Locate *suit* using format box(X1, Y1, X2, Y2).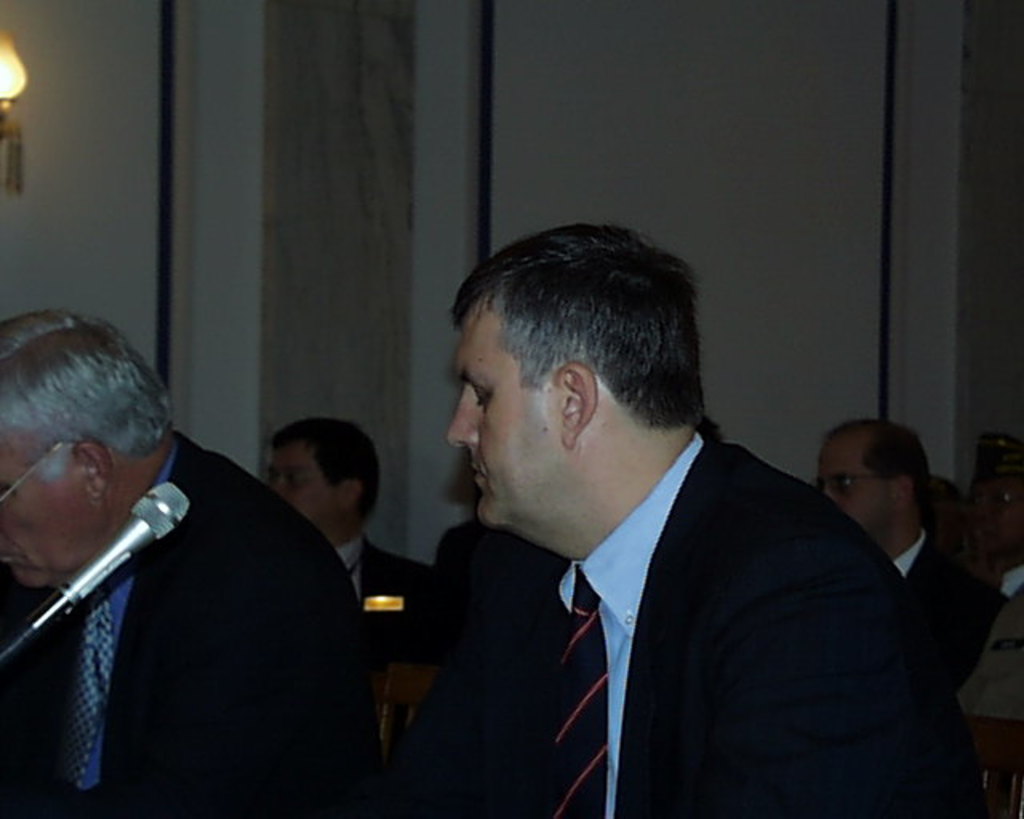
box(894, 525, 1014, 817).
